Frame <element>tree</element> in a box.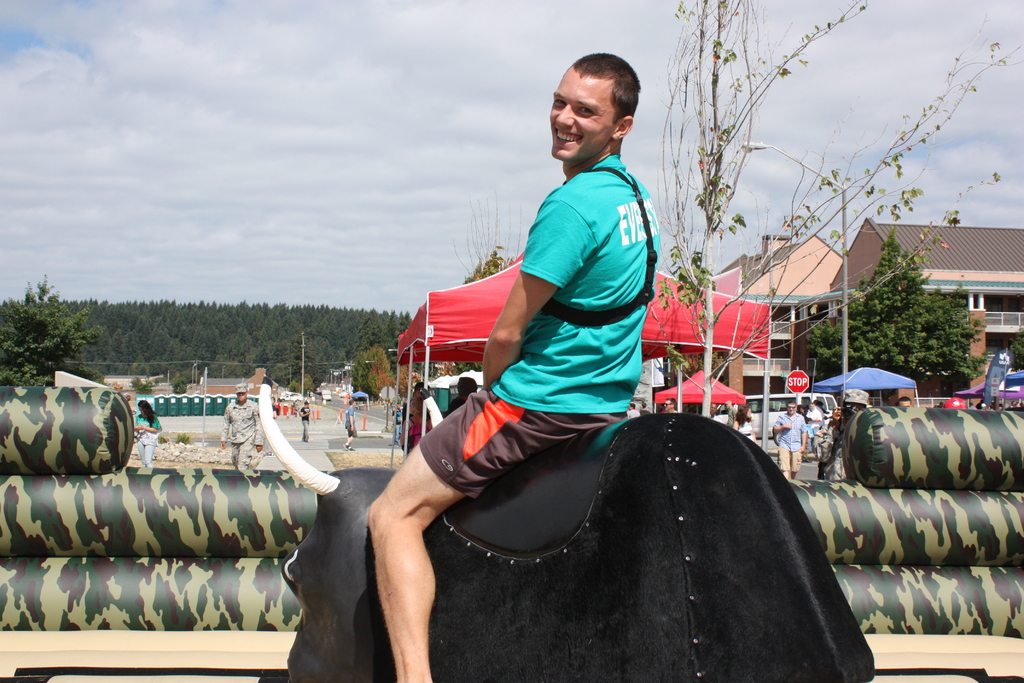
(461, 197, 527, 283).
